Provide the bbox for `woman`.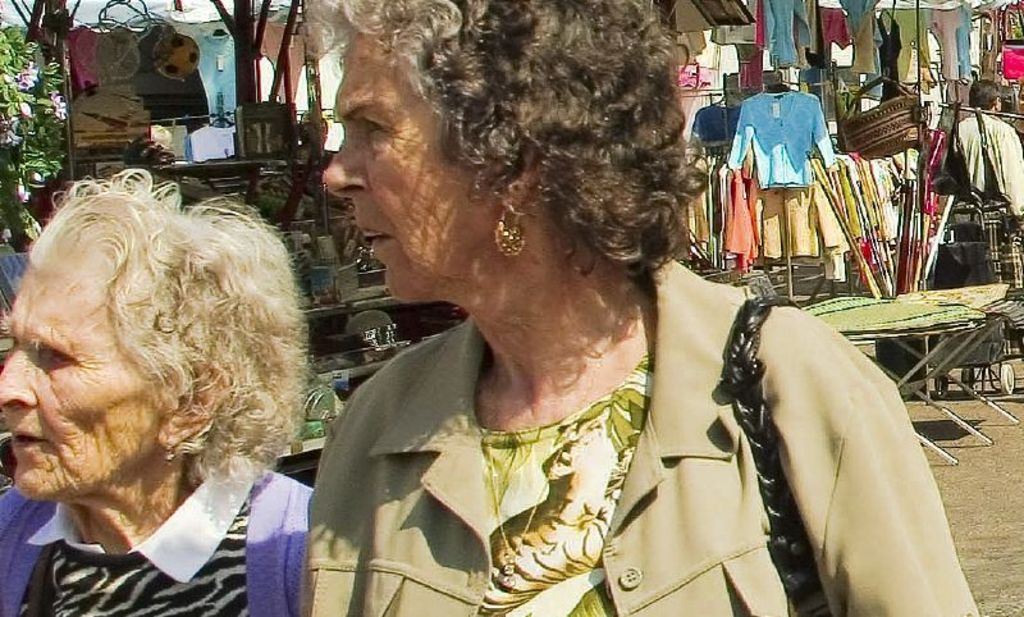
[left=0, top=169, right=311, bottom=616].
